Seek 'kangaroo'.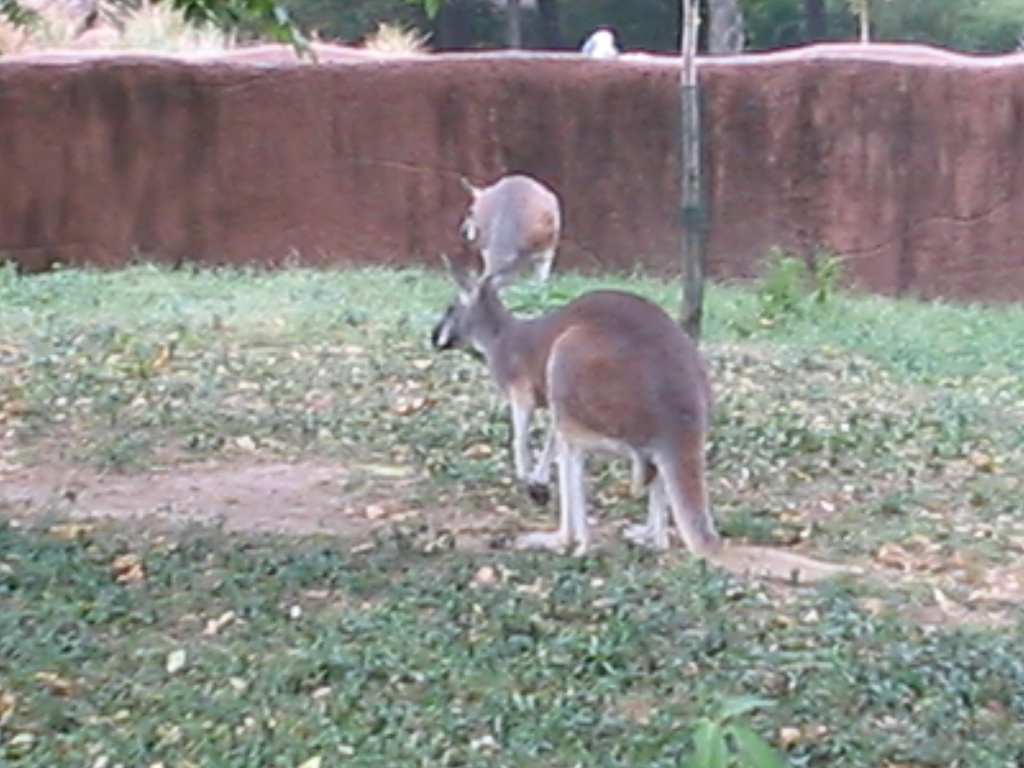
{"left": 455, "top": 179, "right": 565, "bottom": 282}.
